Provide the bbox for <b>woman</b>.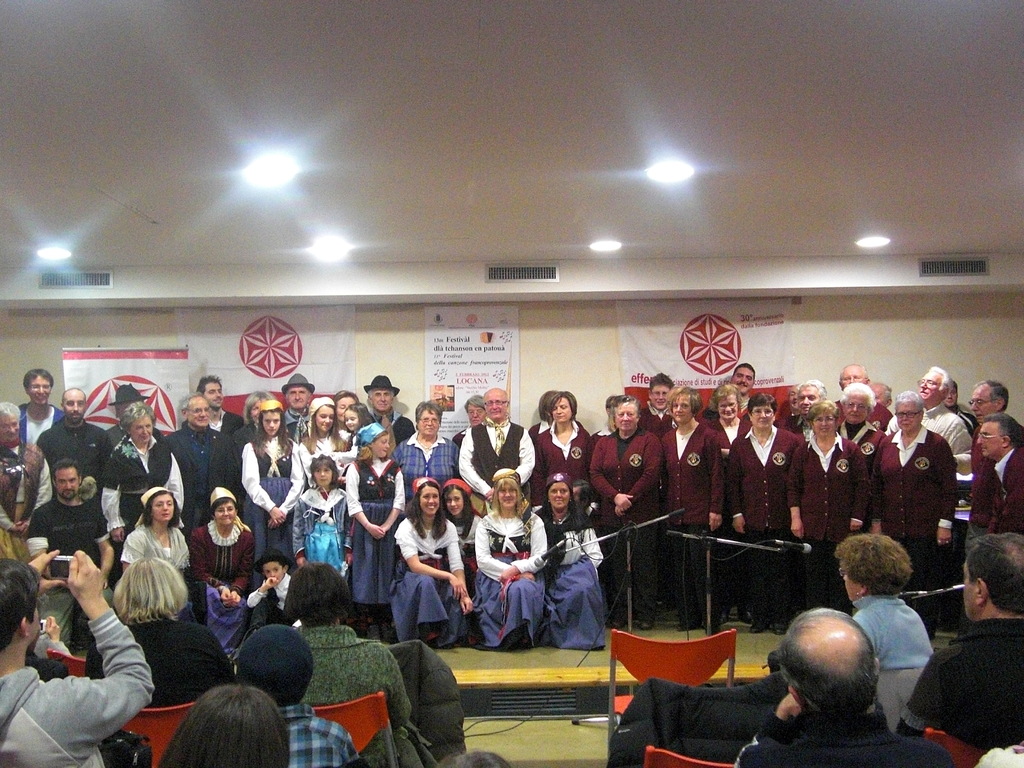
[x1=232, y1=387, x2=274, y2=472].
